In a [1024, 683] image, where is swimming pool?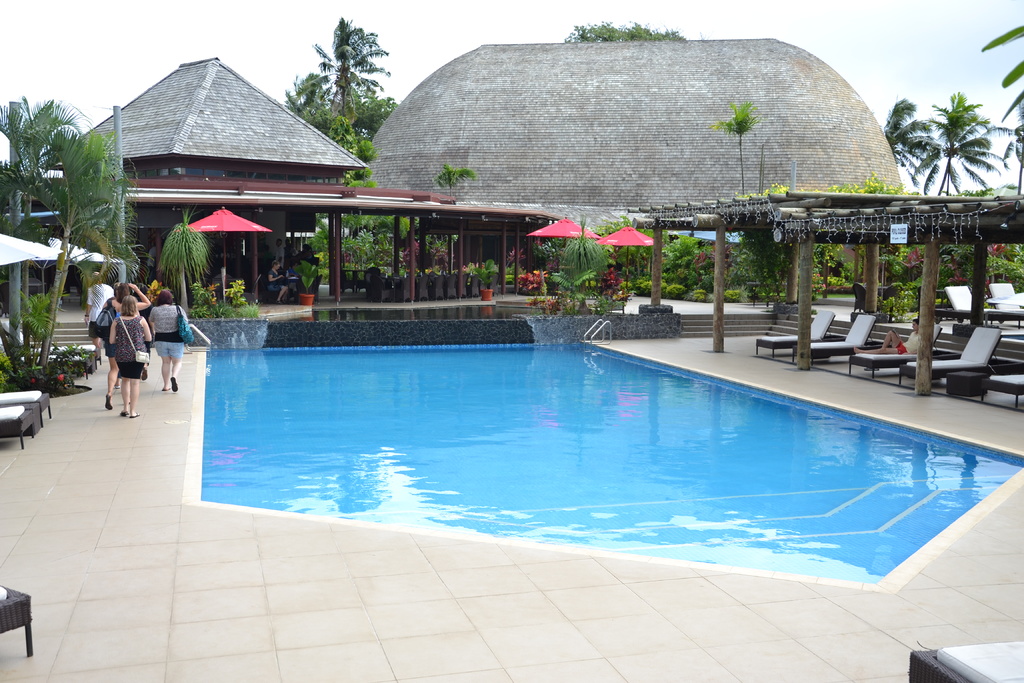
192:332:1023:585.
